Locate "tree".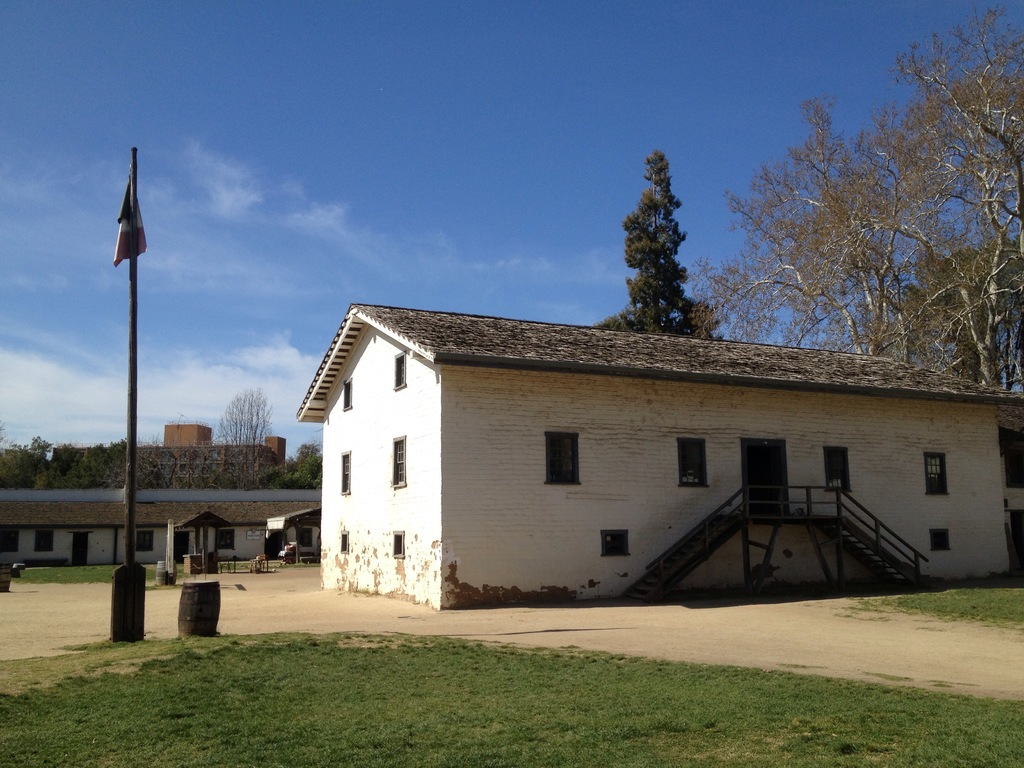
Bounding box: bbox=(217, 385, 273, 476).
